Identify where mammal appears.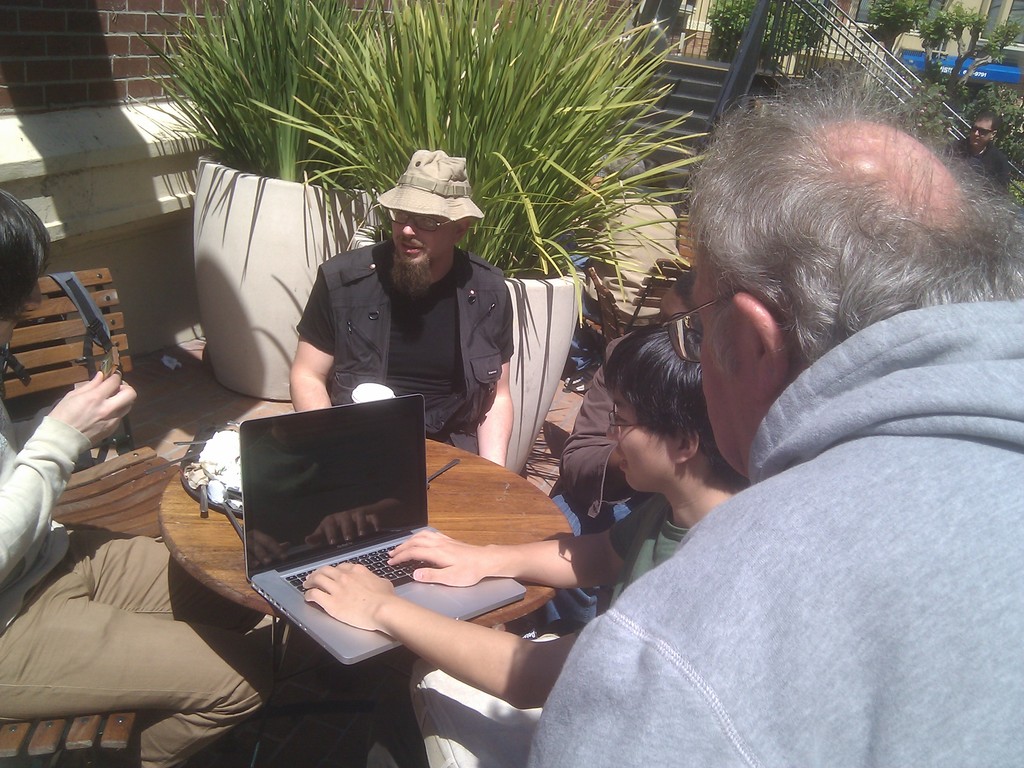
Appears at [940,114,1017,204].
